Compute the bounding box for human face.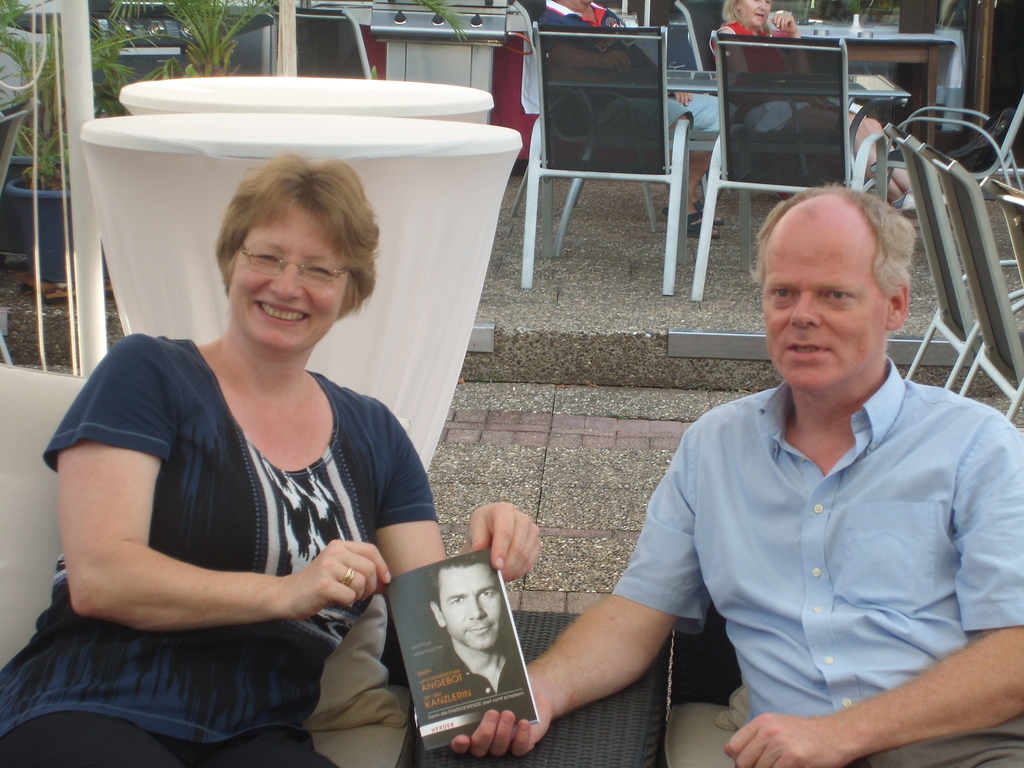
bbox=(439, 565, 503, 648).
